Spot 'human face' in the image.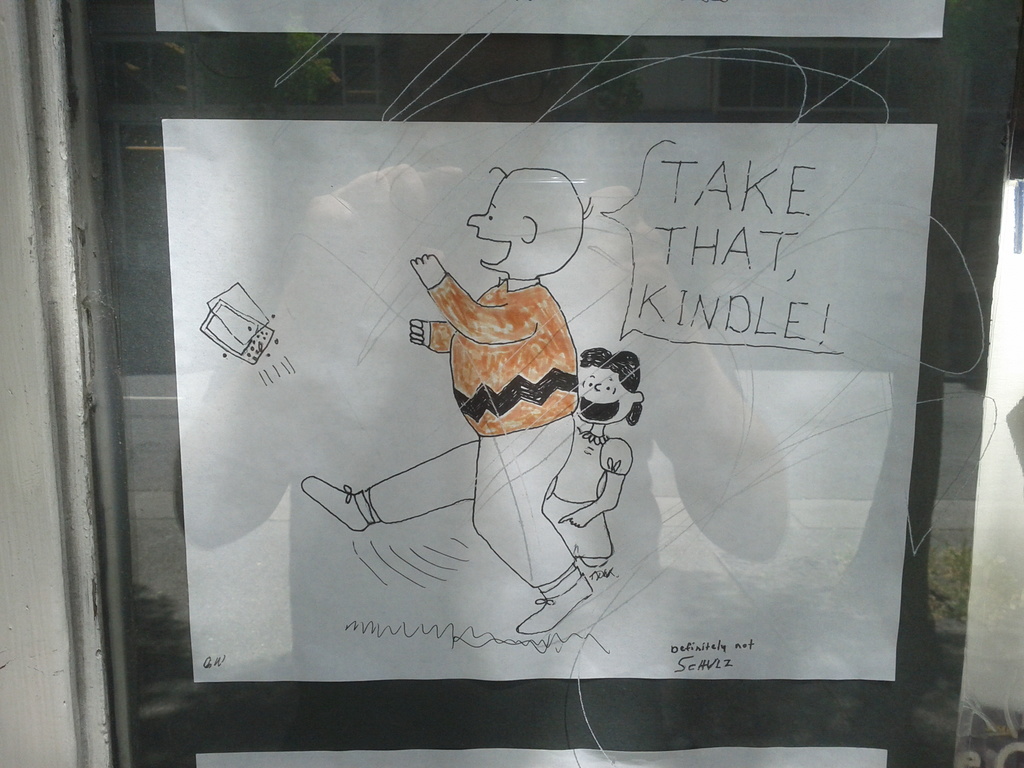
'human face' found at x1=573, y1=368, x2=633, y2=429.
